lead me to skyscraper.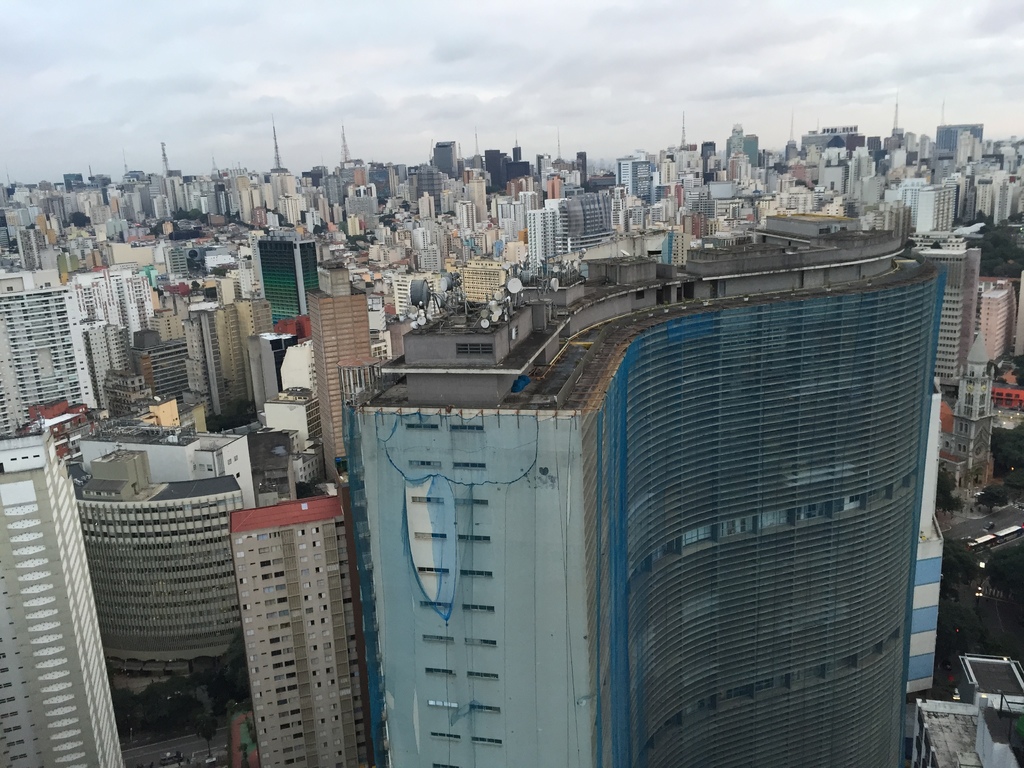
Lead to Rect(955, 132, 980, 161).
